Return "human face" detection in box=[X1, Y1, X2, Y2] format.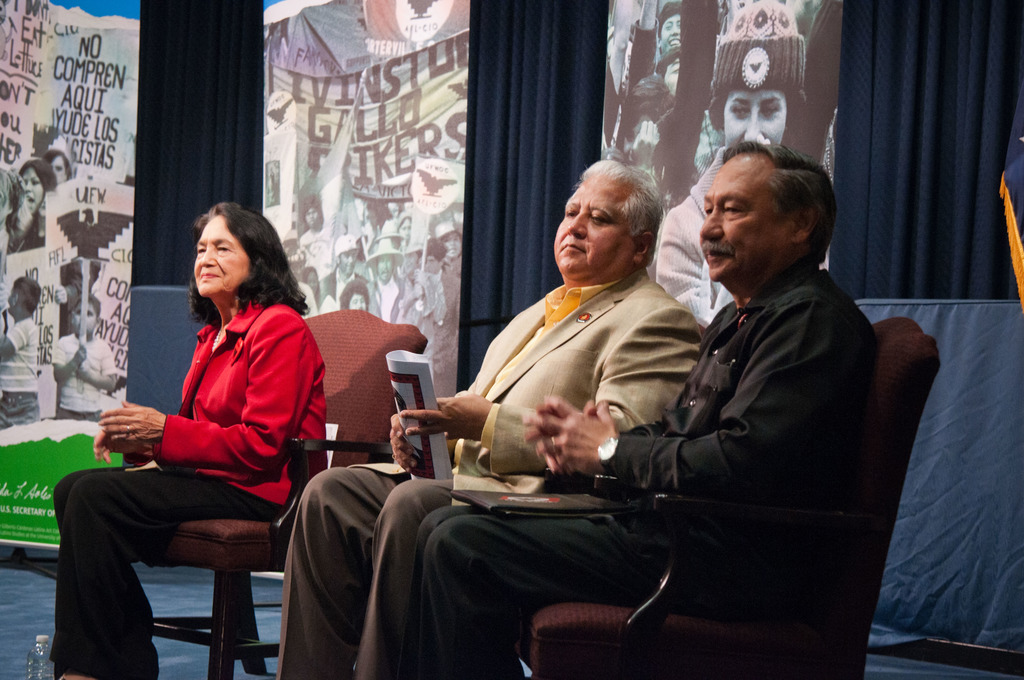
box=[696, 154, 787, 283].
